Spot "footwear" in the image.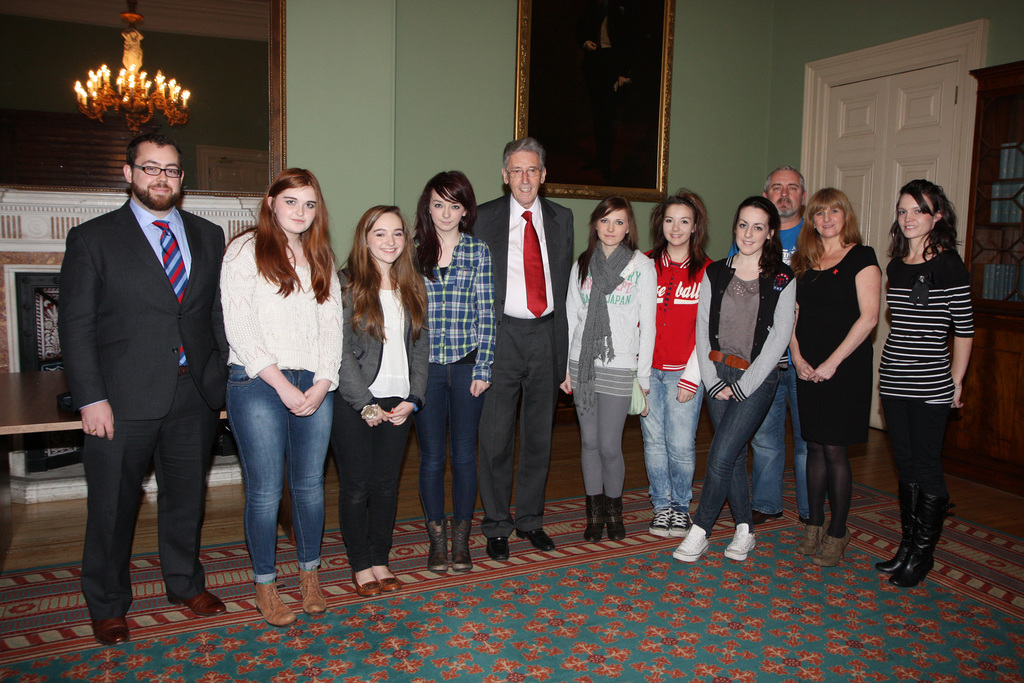
"footwear" found at box=[452, 515, 470, 574].
